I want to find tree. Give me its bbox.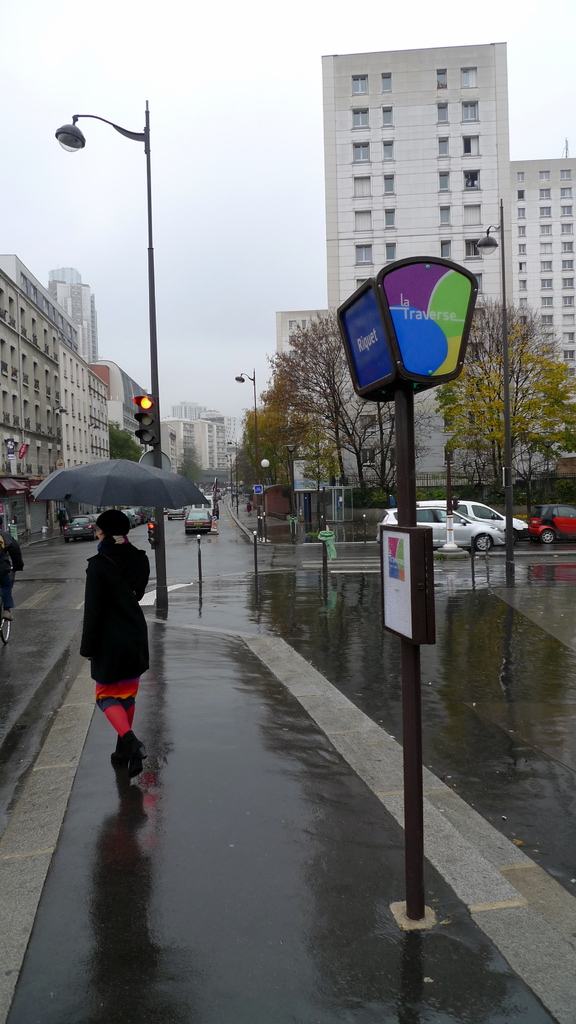
l=495, t=358, r=575, b=538.
